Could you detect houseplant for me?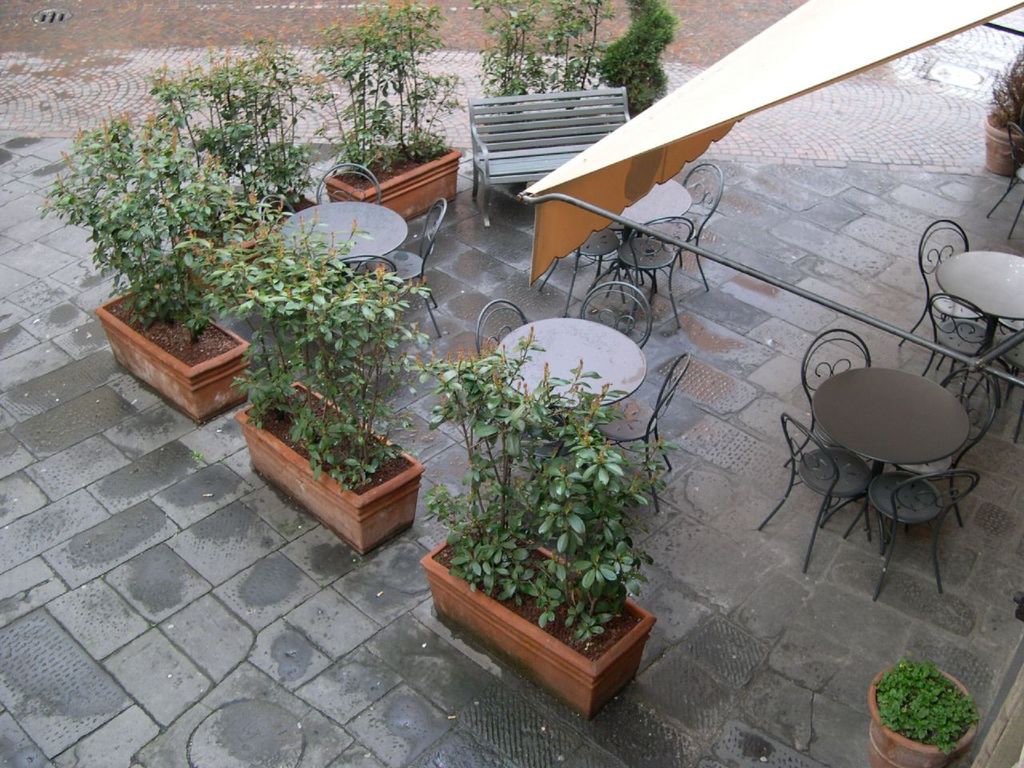
Detection result: pyautogui.locateOnScreen(222, 222, 443, 559).
